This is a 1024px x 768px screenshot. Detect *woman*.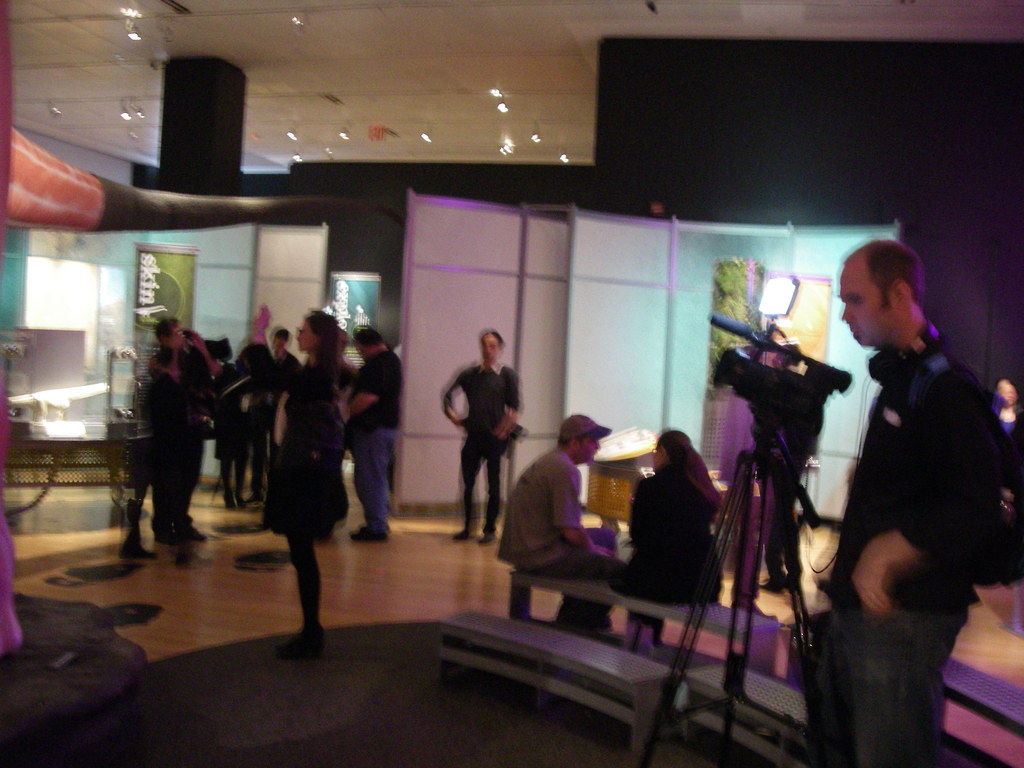
{"x1": 201, "y1": 346, "x2": 266, "y2": 505}.
